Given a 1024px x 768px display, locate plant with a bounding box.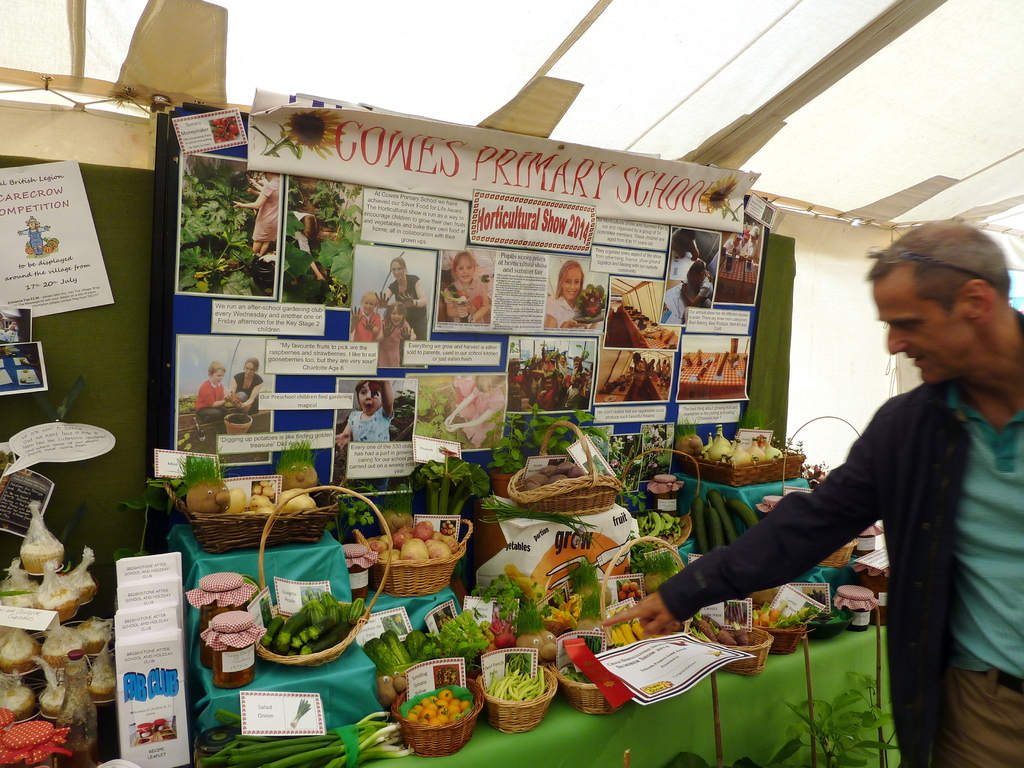
Located: Rect(114, 484, 172, 564).
